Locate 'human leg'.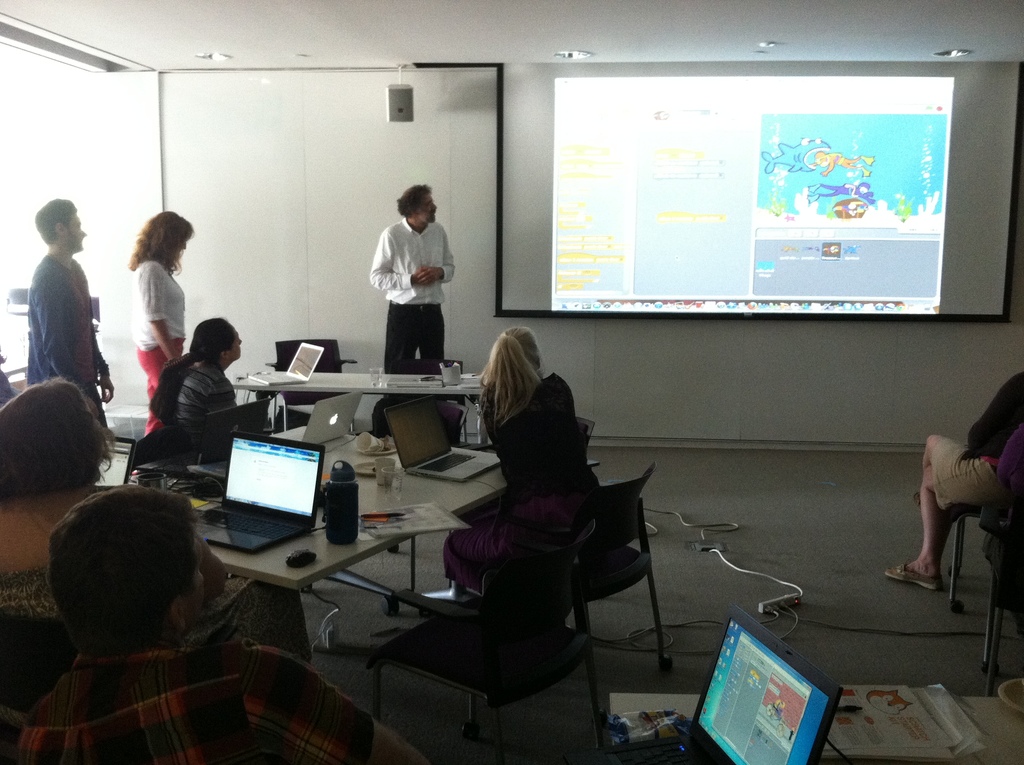
Bounding box: Rect(883, 471, 979, 589).
